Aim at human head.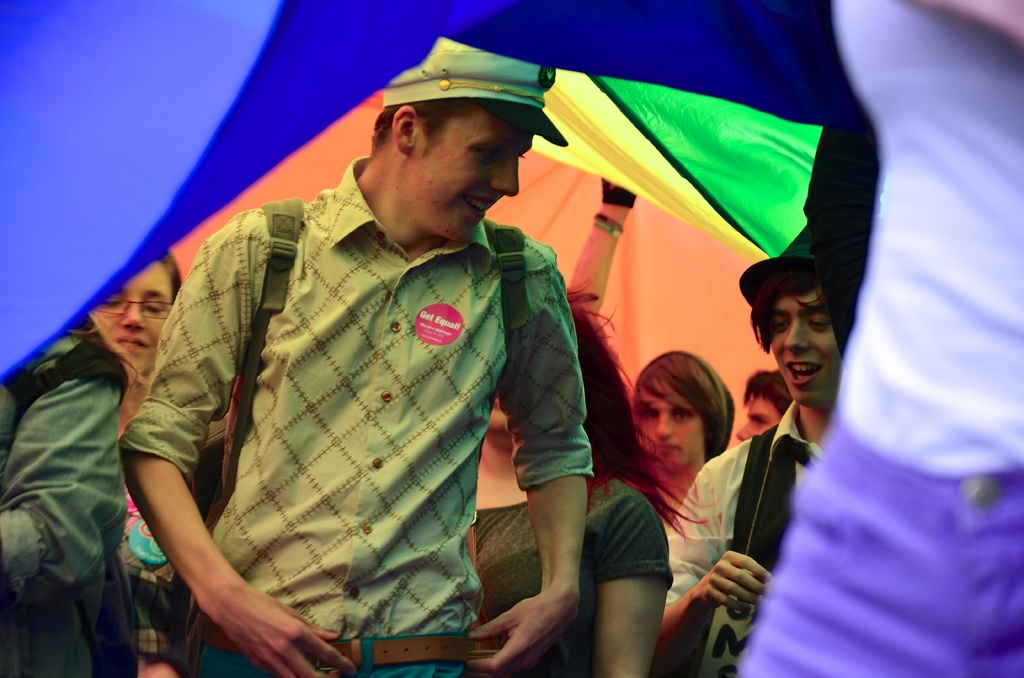
Aimed at (625, 351, 731, 478).
